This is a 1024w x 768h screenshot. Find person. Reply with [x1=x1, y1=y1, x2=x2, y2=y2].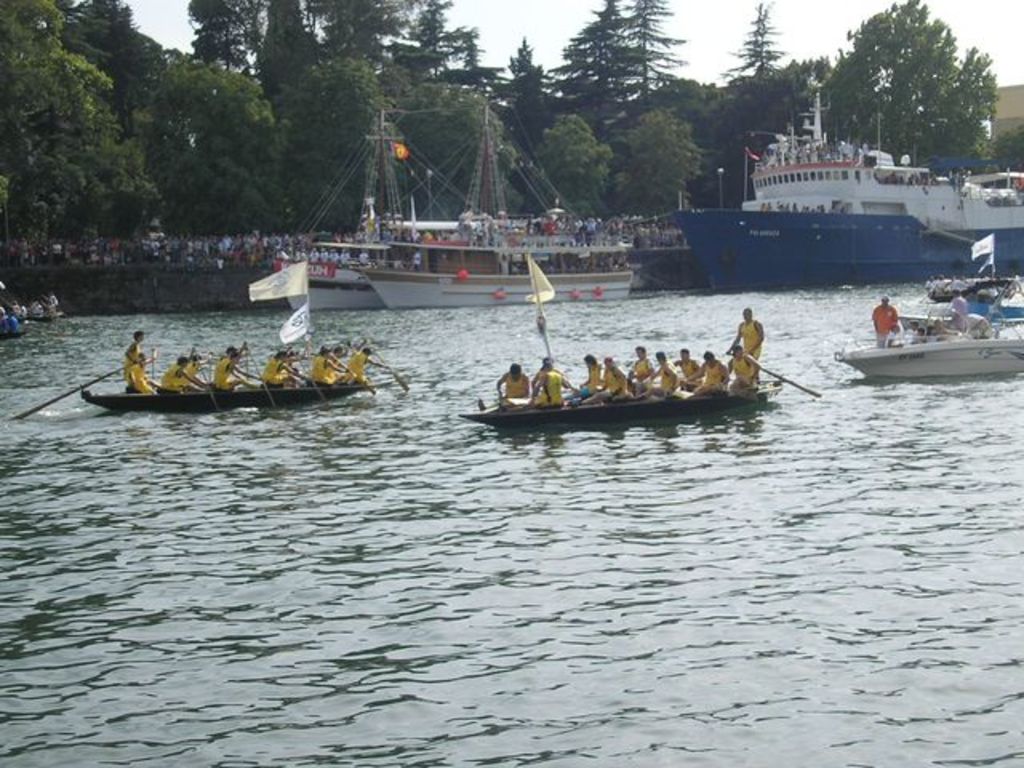
[x1=933, y1=269, x2=1014, y2=301].
